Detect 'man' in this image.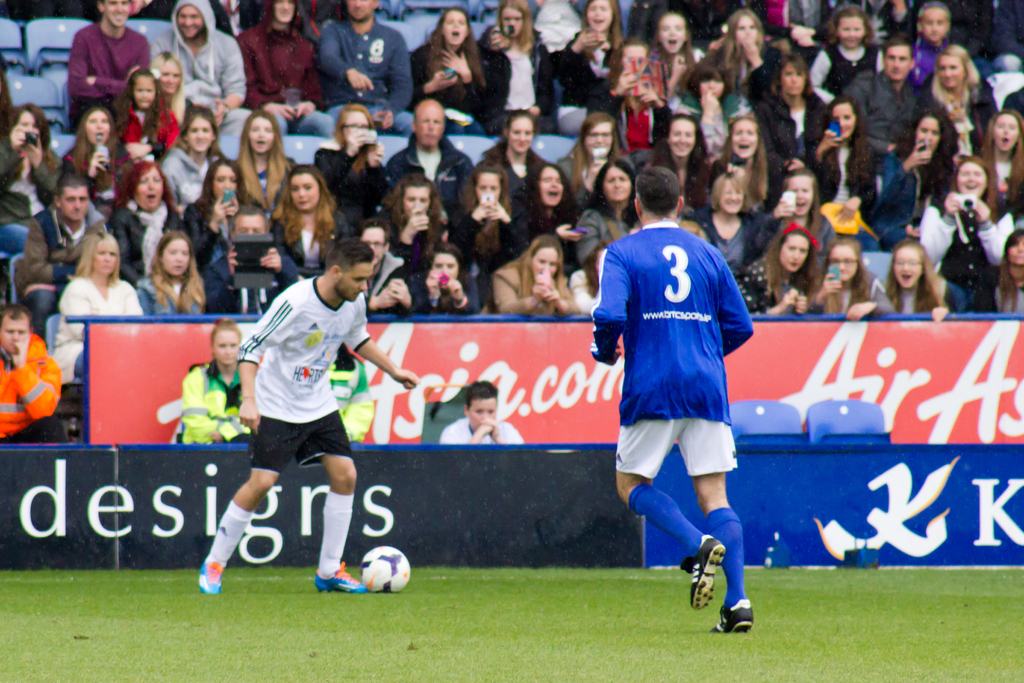
Detection: [321, 0, 415, 142].
